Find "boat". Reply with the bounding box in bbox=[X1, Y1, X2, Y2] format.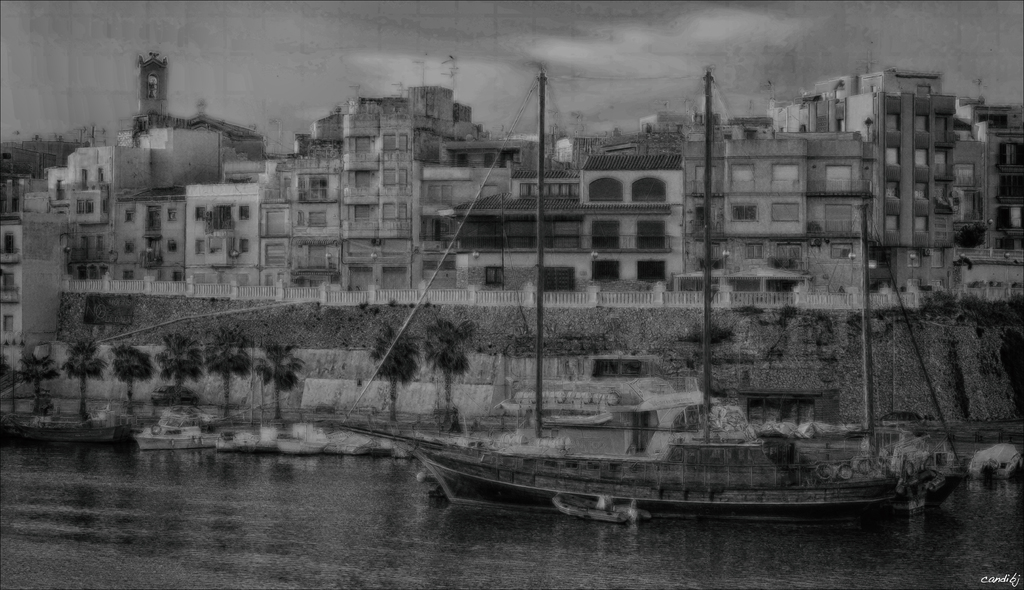
bbox=[335, 60, 969, 529].
